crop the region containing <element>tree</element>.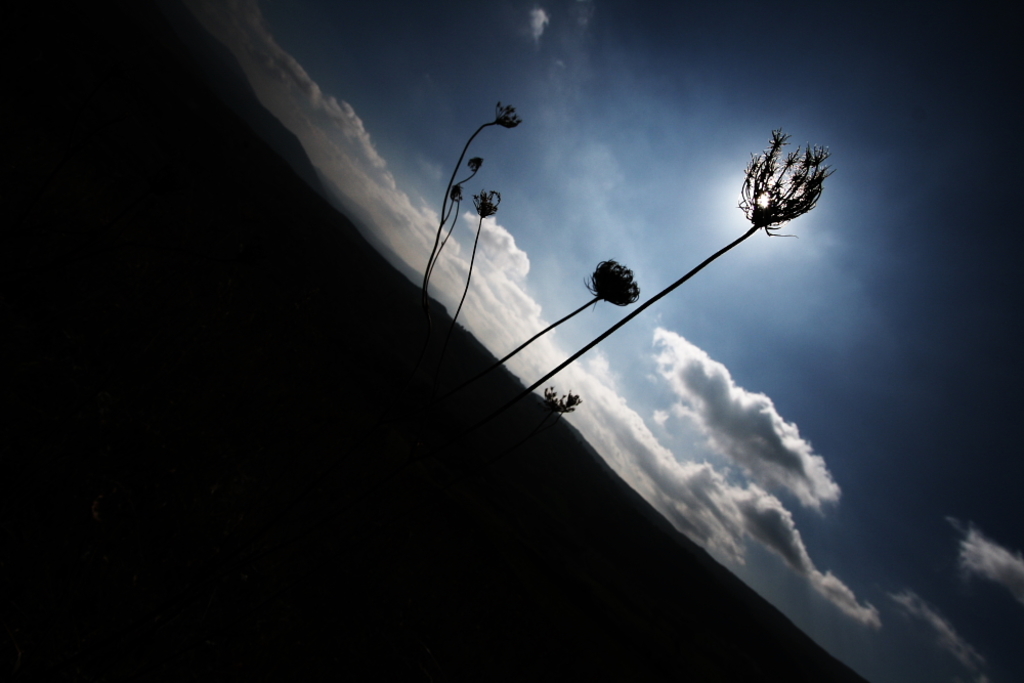
Crop region: <box>421,101,523,298</box>.
